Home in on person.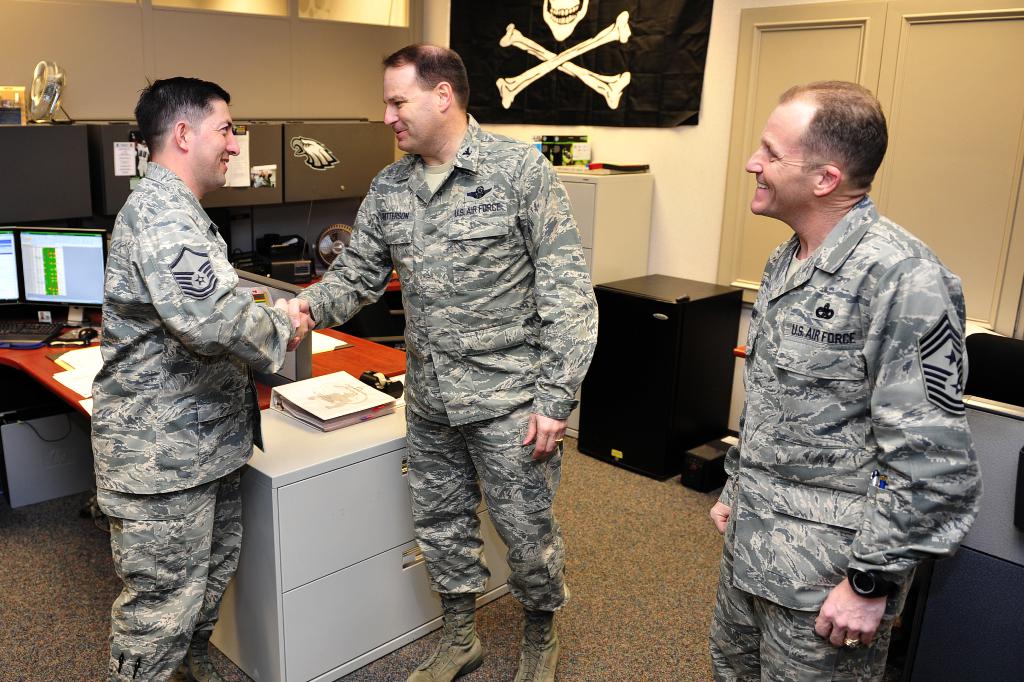
Homed in at x1=704 y1=79 x2=986 y2=681.
